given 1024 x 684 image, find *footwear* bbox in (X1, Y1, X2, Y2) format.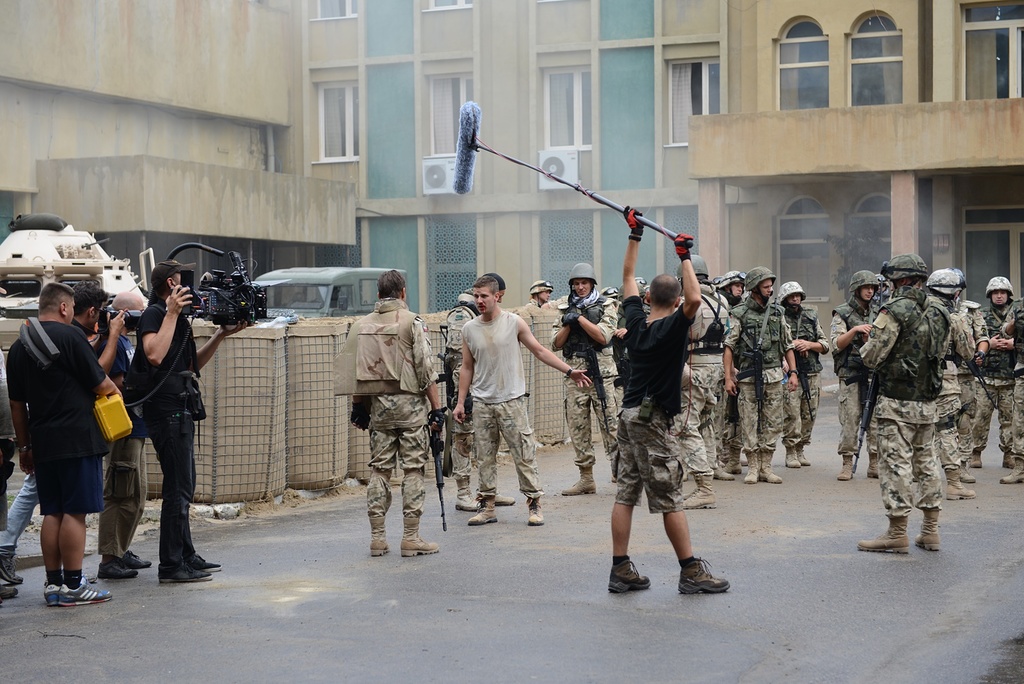
(798, 439, 812, 465).
